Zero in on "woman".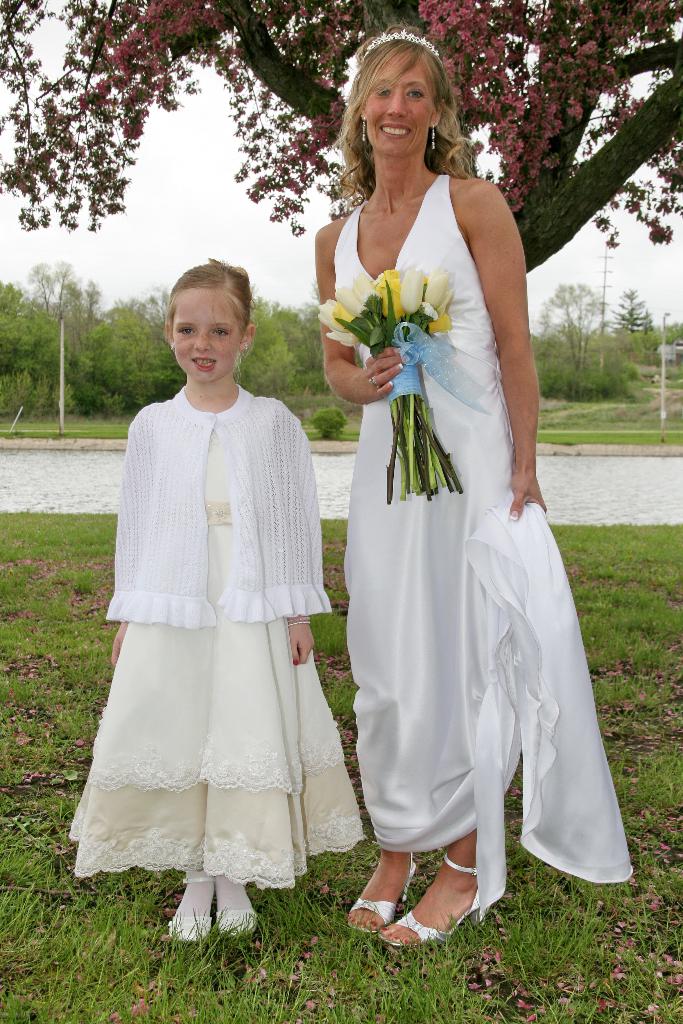
Zeroed in: (312,22,638,942).
